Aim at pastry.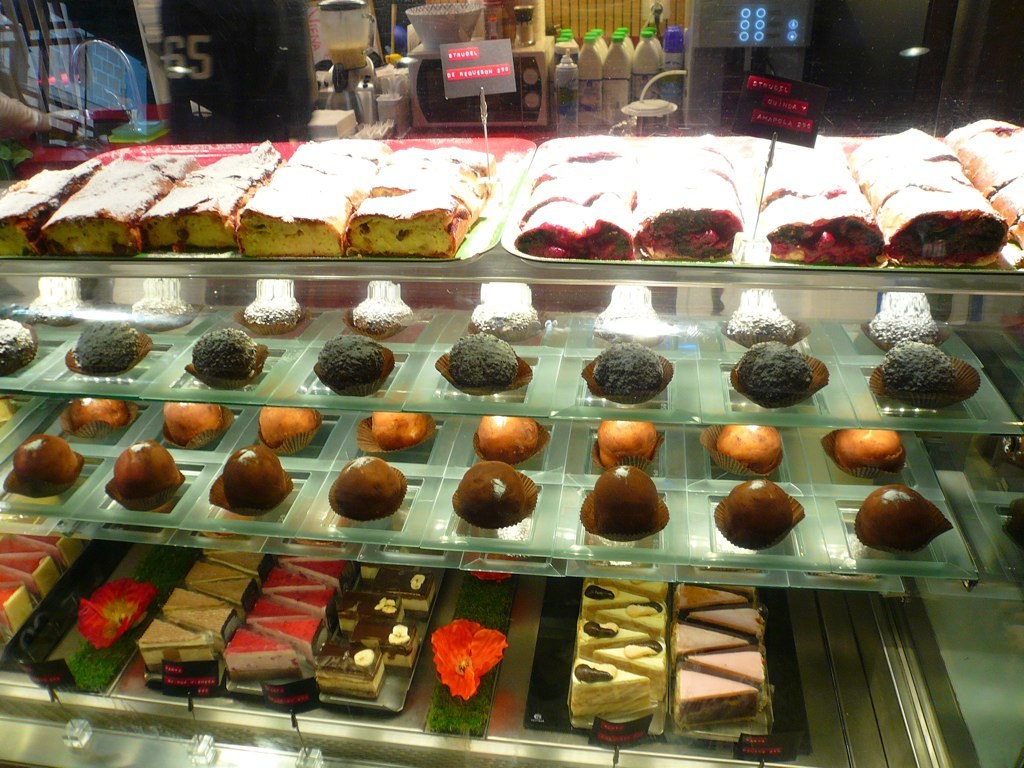
Aimed at pyautogui.locateOnScreen(741, 322, 832, 417).
